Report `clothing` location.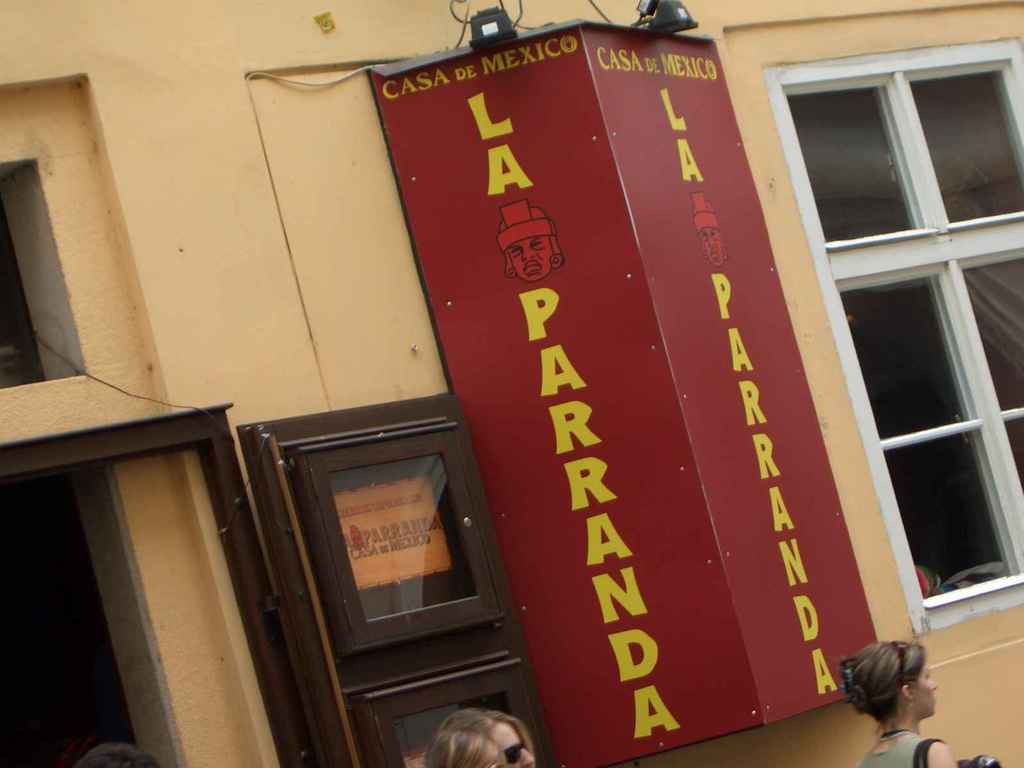
Report: 854,734,951,767.
